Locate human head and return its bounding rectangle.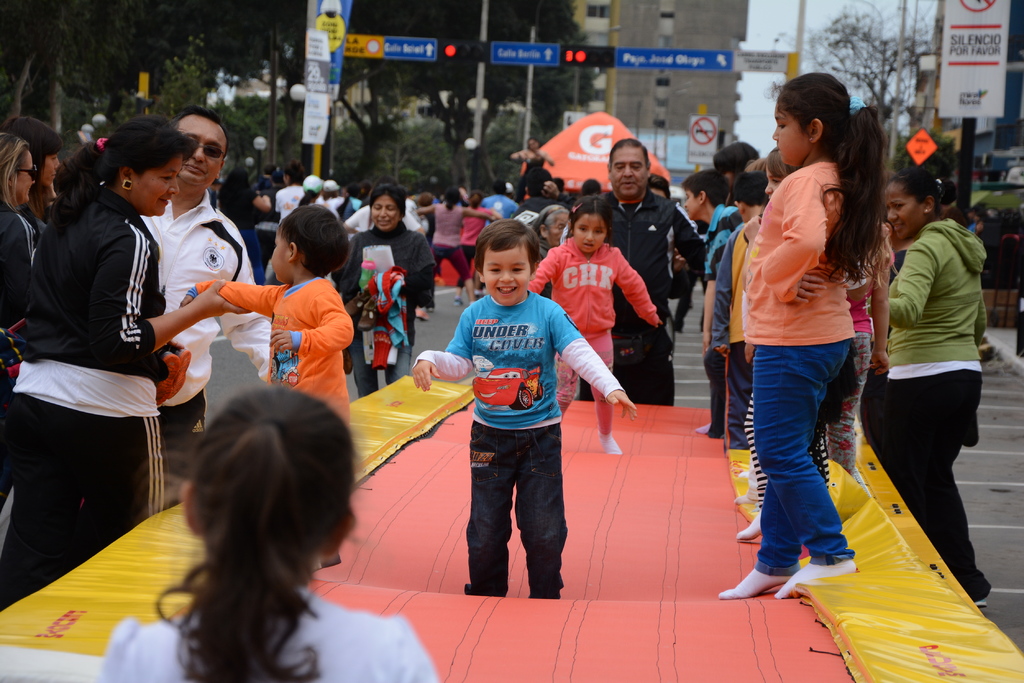
bbox=(222, 163, 248, 191).
